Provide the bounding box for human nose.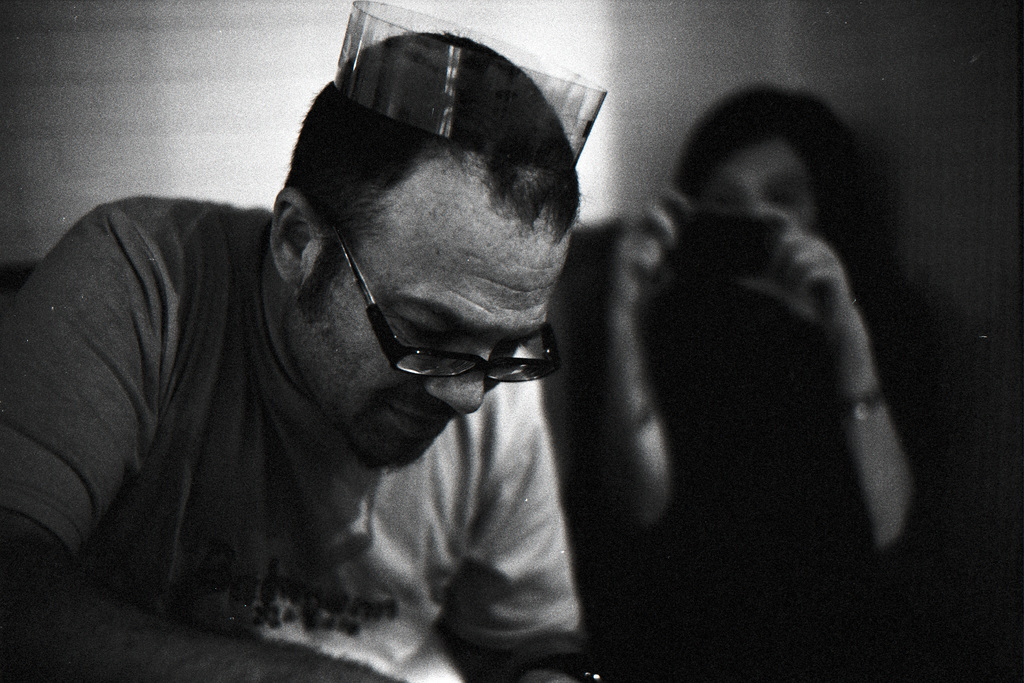
<region>425, 340, 490, 414</region>.
